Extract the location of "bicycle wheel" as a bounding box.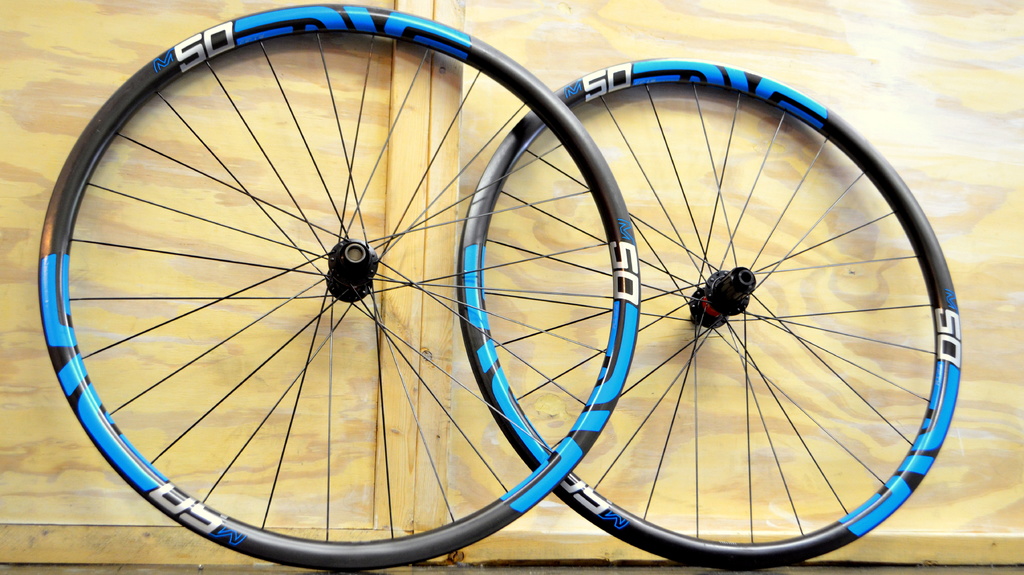
box(36, 4, 643, 574).
